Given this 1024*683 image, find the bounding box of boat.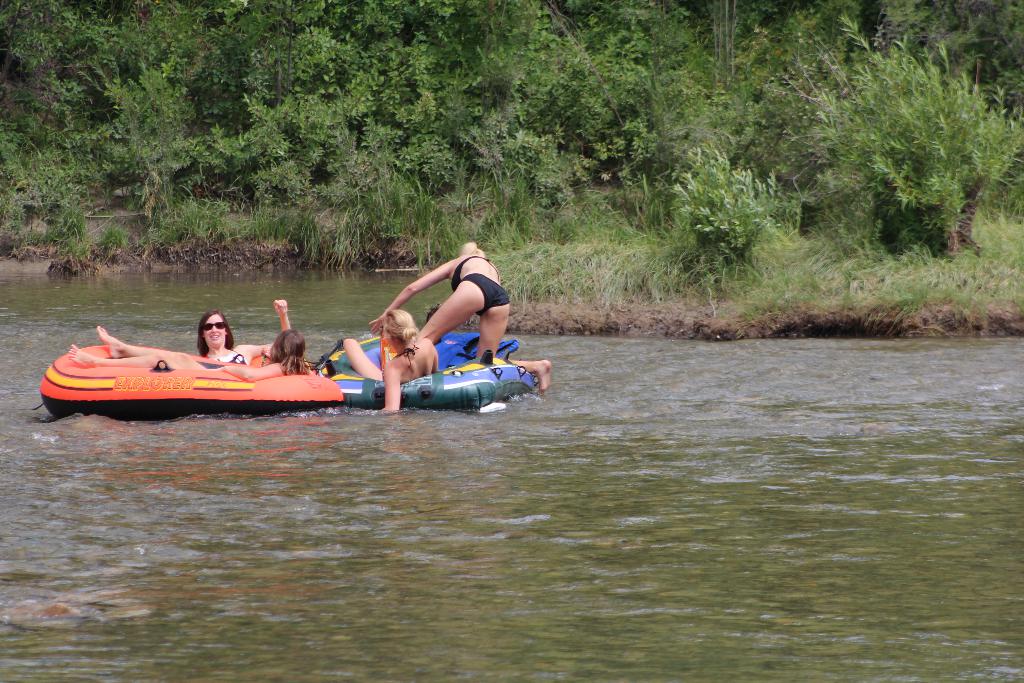
{"x1": 36, "y1": 336, "x2": 348, "y2": 424}.
